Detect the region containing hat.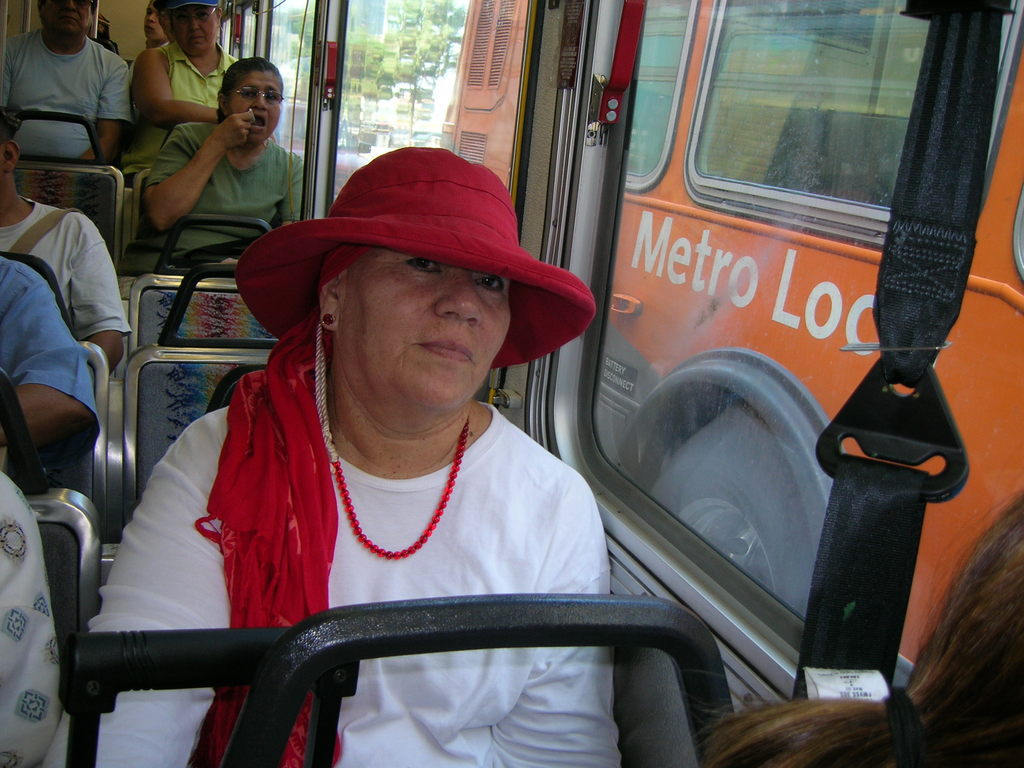
235, 144, 599, 373.
